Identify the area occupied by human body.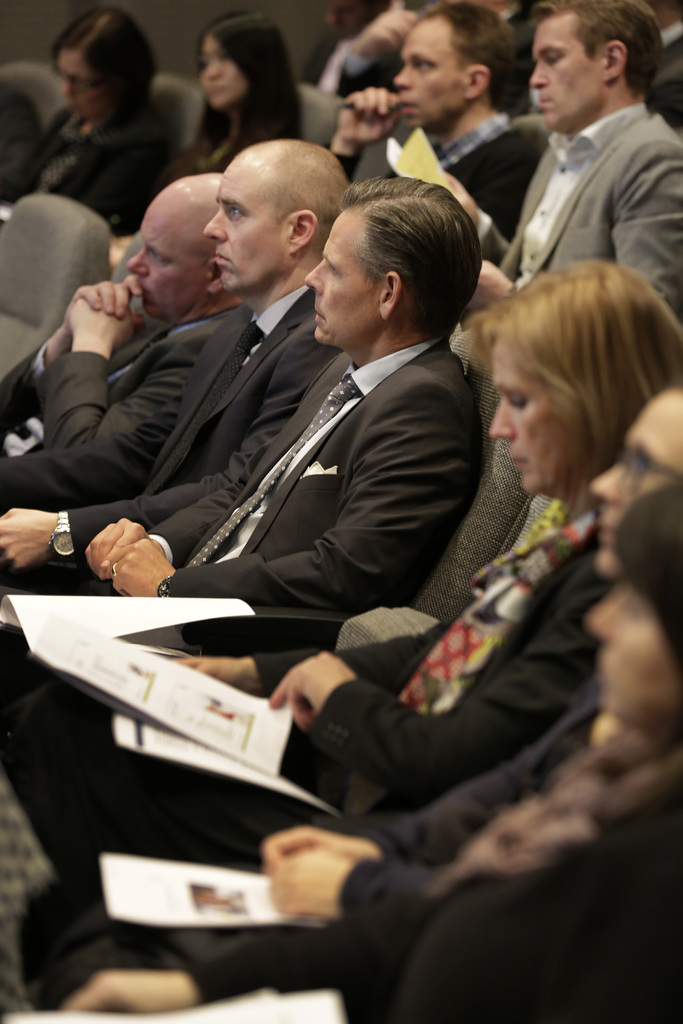
Area: Rect(645, 0, 682, 127).
